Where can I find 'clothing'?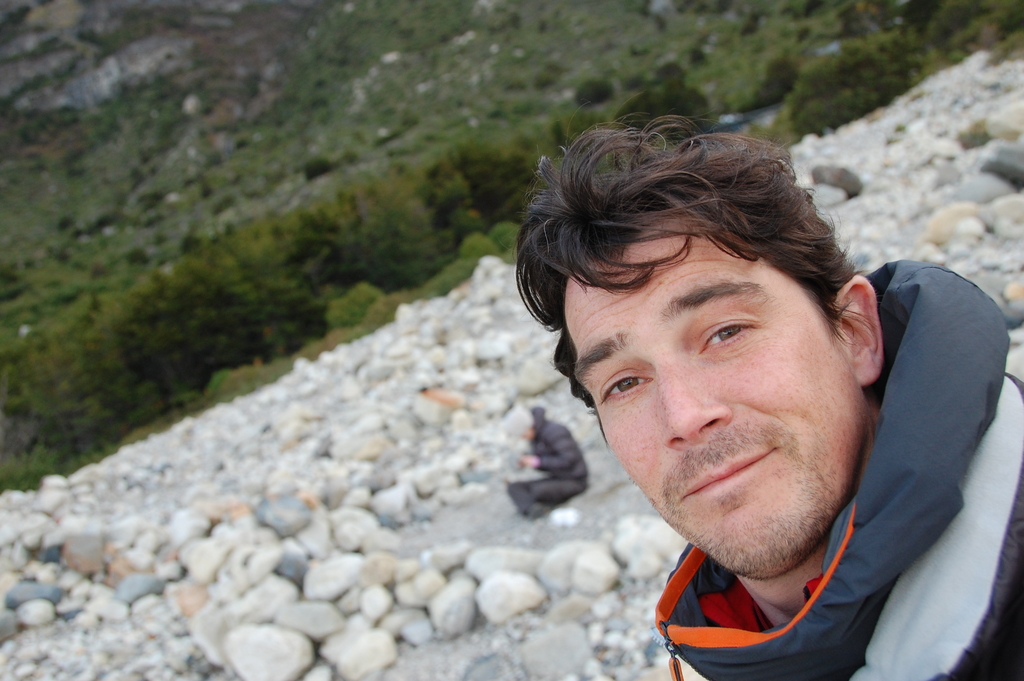
You can find it at 644 255 1023 680.
